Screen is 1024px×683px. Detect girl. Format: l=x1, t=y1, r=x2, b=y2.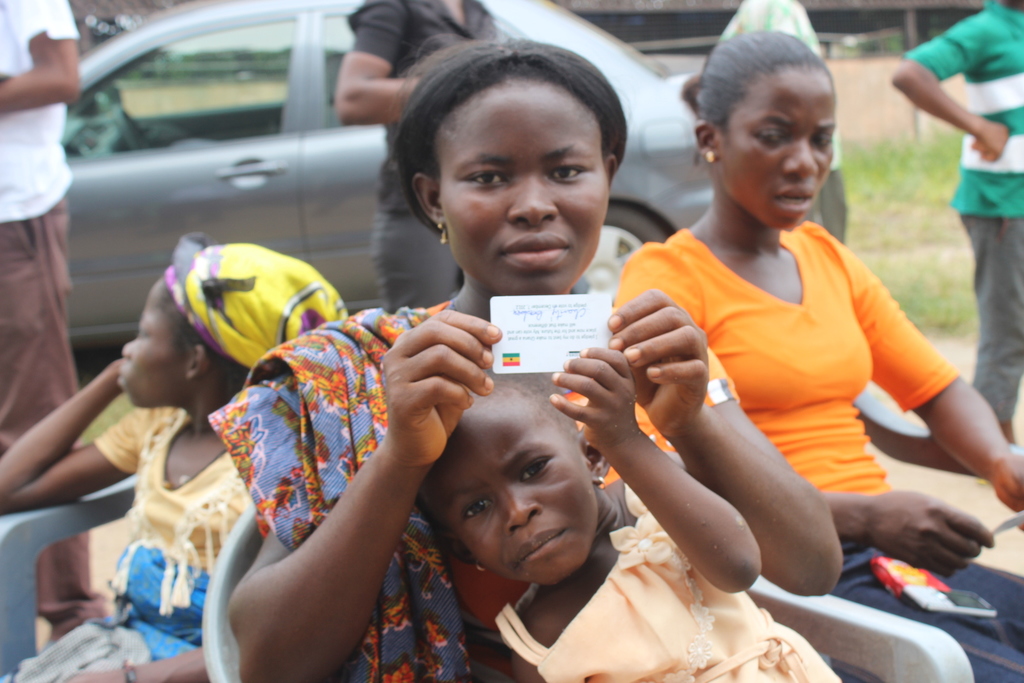
l=212, t=41, r=840, b=682.
